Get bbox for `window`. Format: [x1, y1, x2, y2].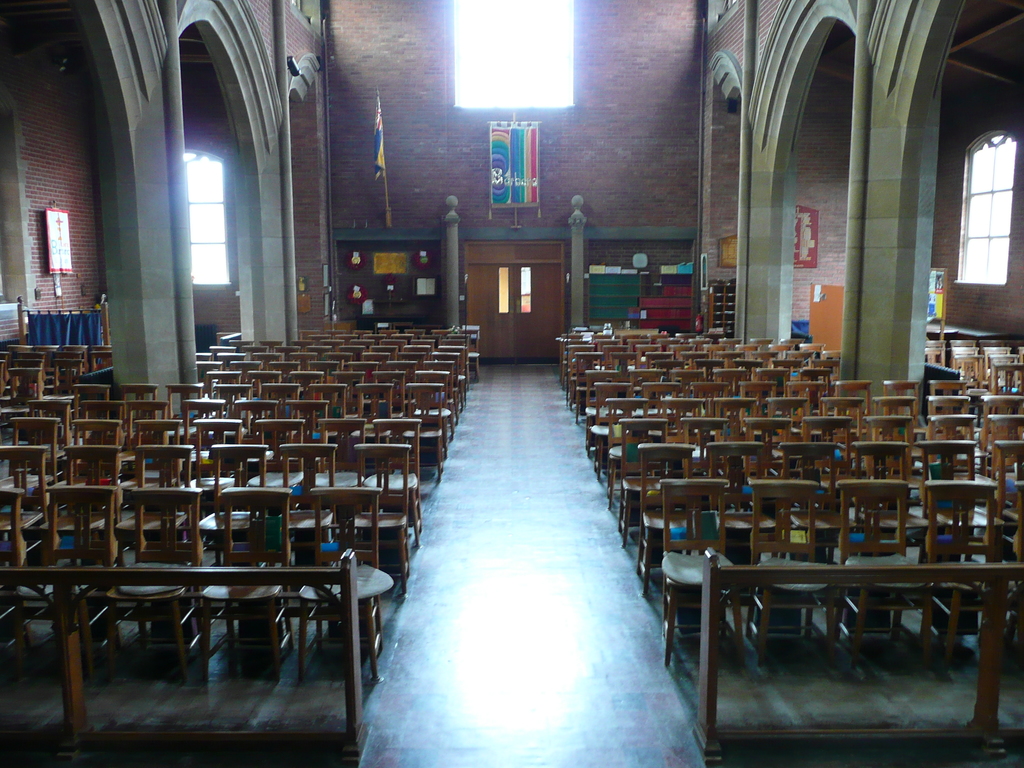
[457, 0, 576, 113].
